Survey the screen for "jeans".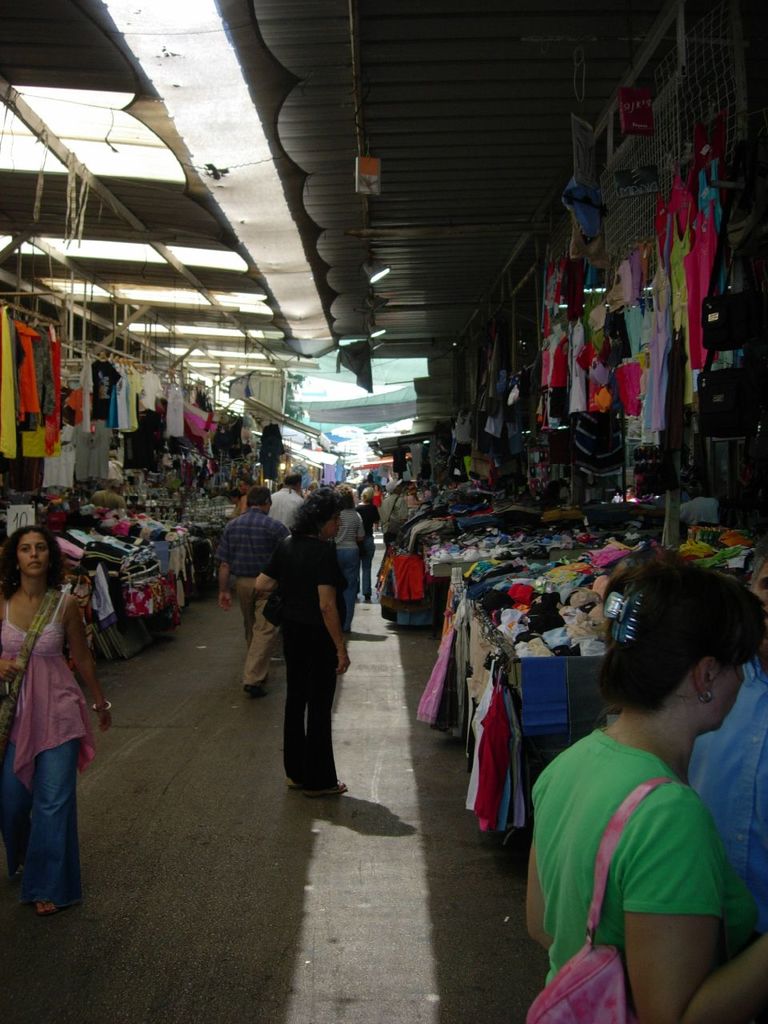
Survey found: 333/549/361/631.
